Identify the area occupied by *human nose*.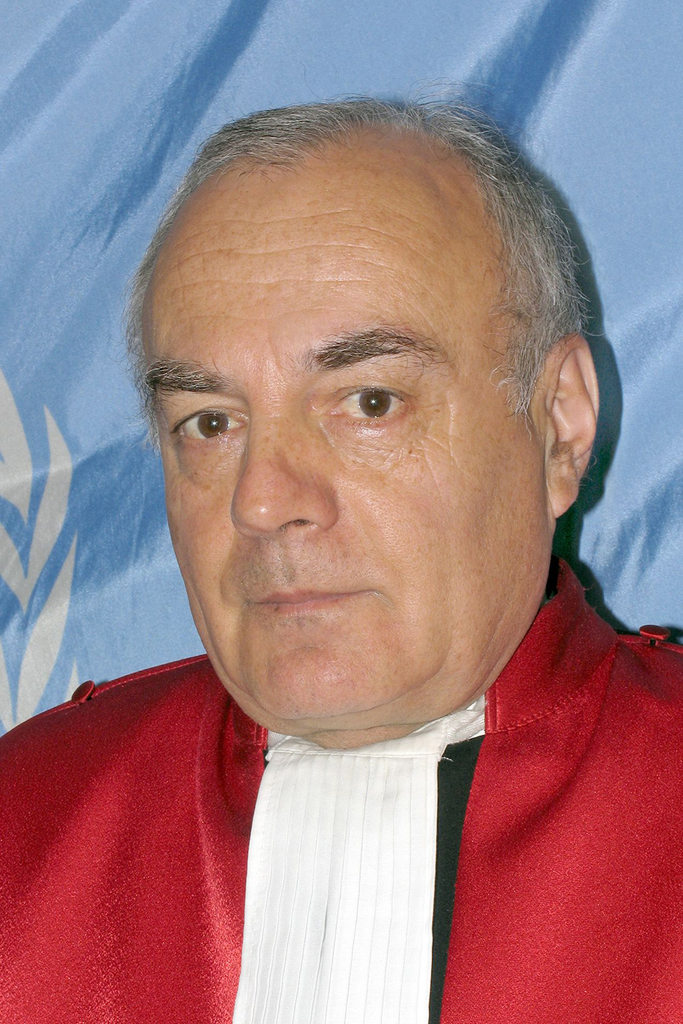
Area: 226:397:333:533.
